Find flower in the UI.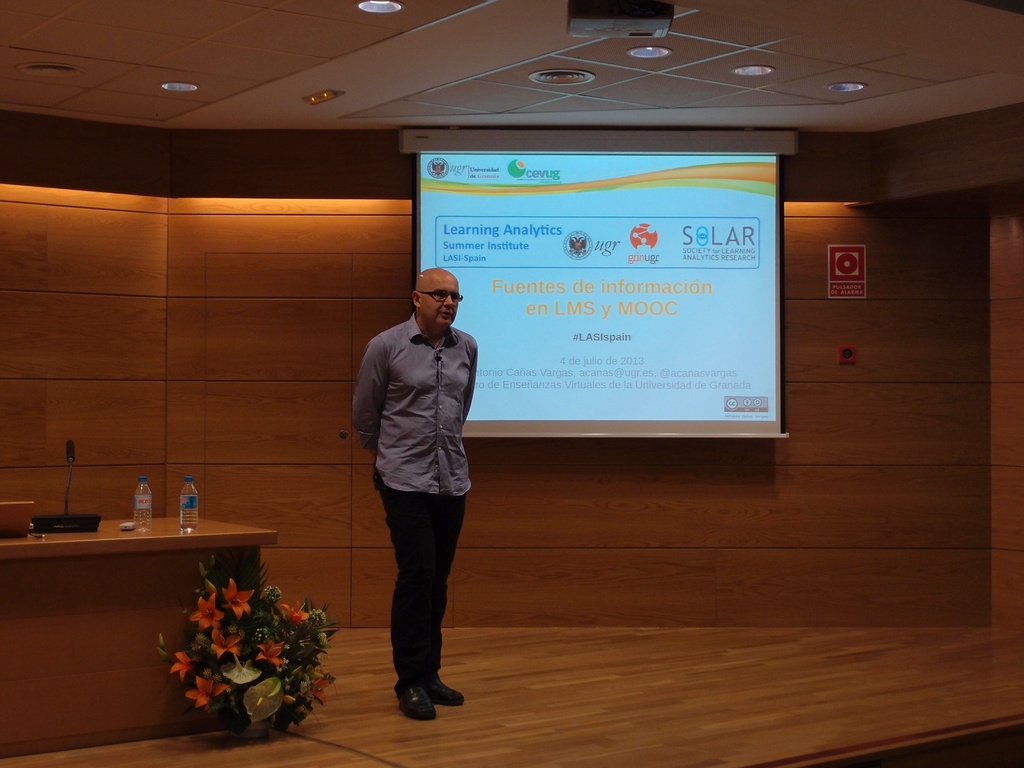
UI element at bbox=[262, 638, 287, 664].
